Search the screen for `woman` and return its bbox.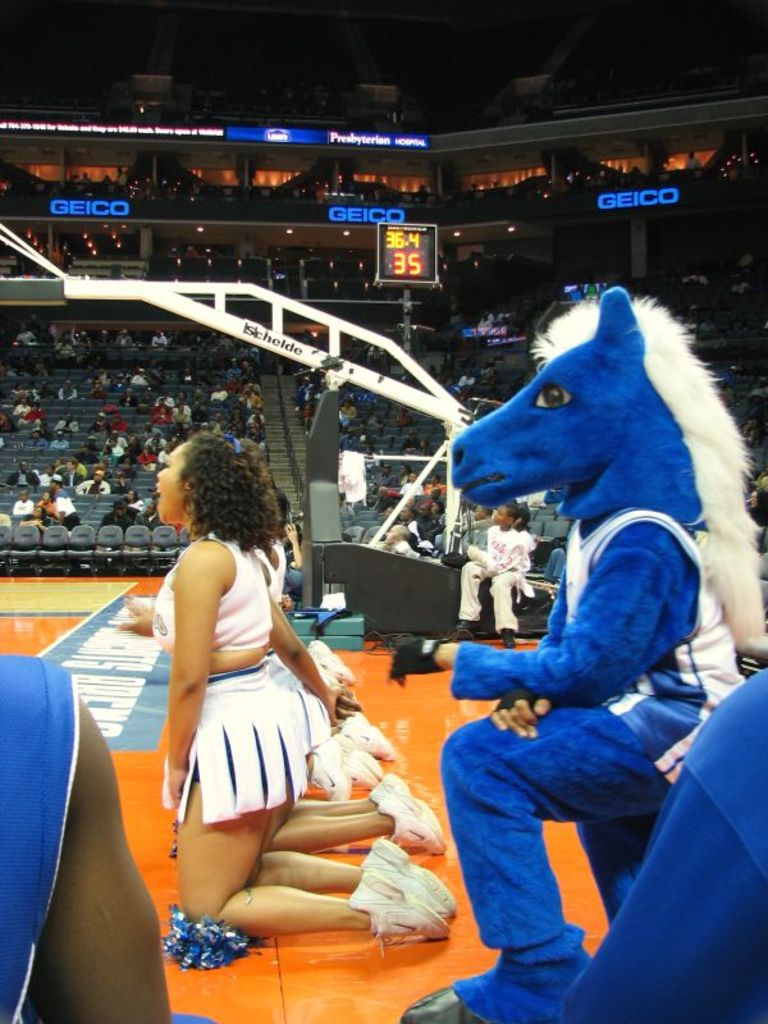
Found: {"left": 141, "top": 428, "right": 361, "bottom": 948}.
